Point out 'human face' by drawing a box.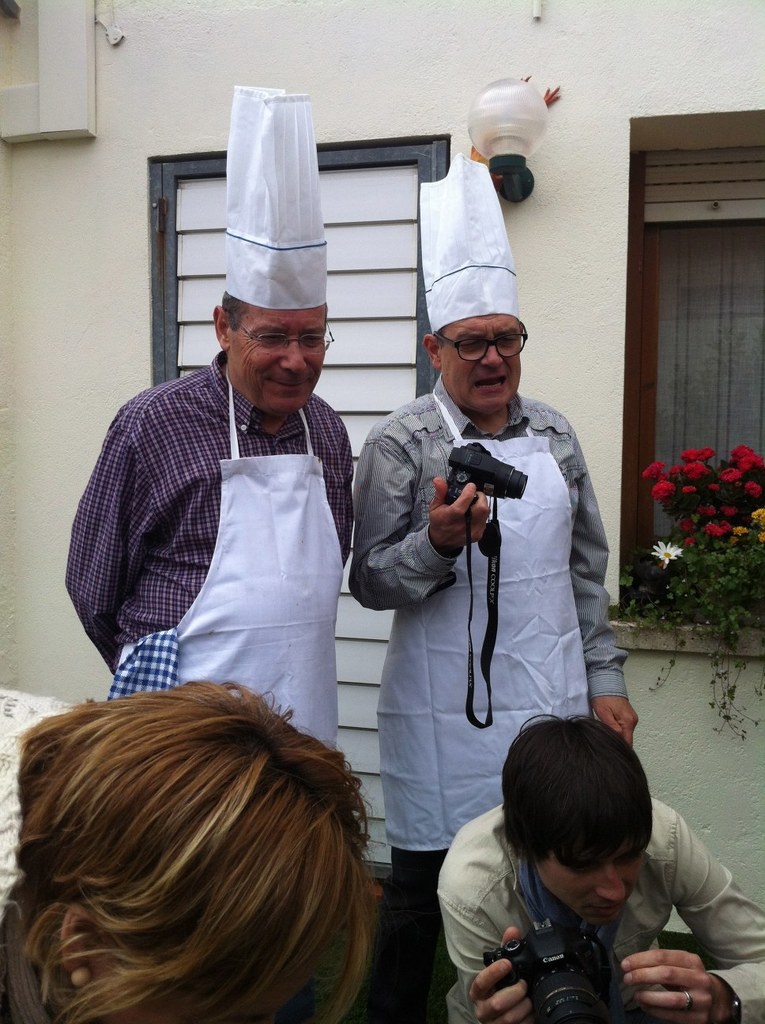
(x1=436, y1=315, x2=524, y2=410).
